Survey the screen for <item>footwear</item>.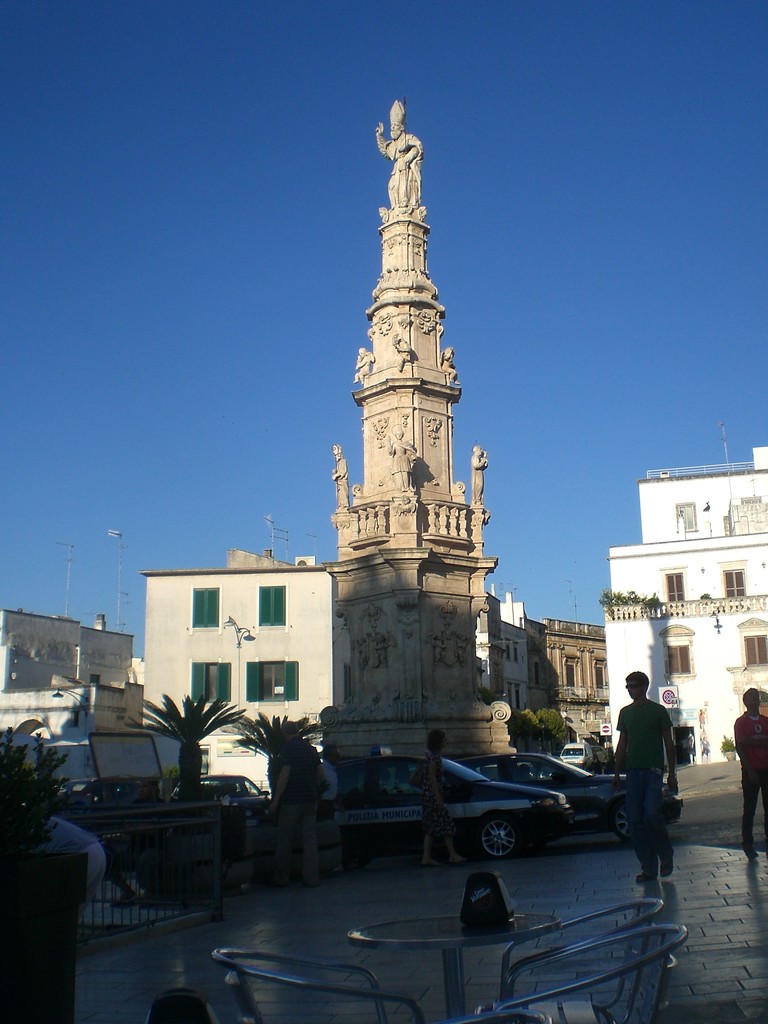
Survey found: l=659, t=844, r=678, b=880.
